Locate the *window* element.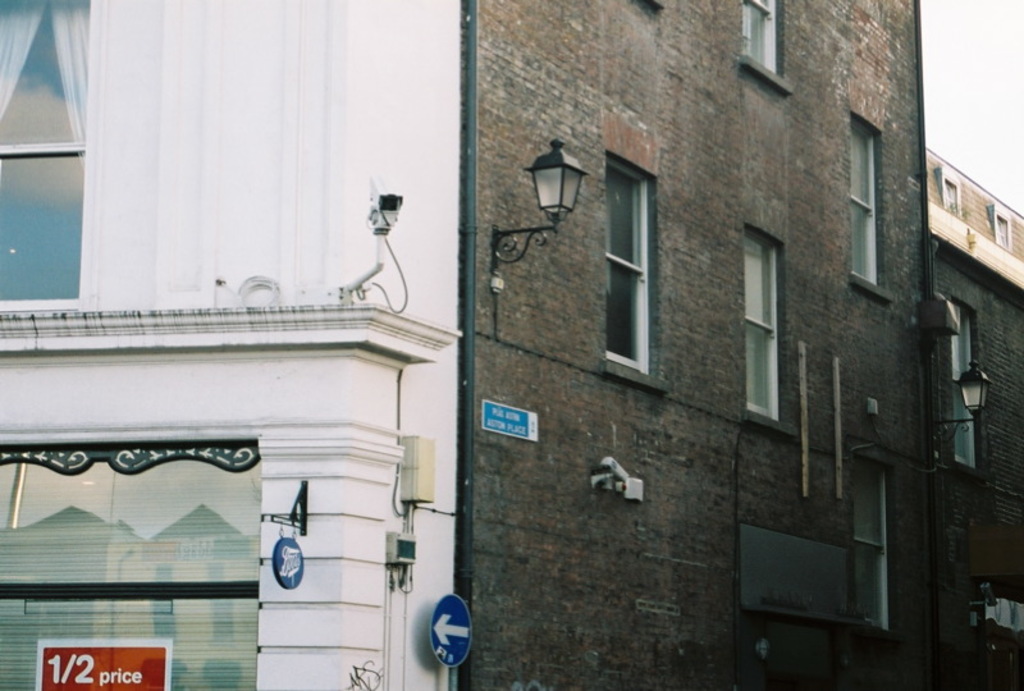
Element bbox: (993,201,1015,251).
